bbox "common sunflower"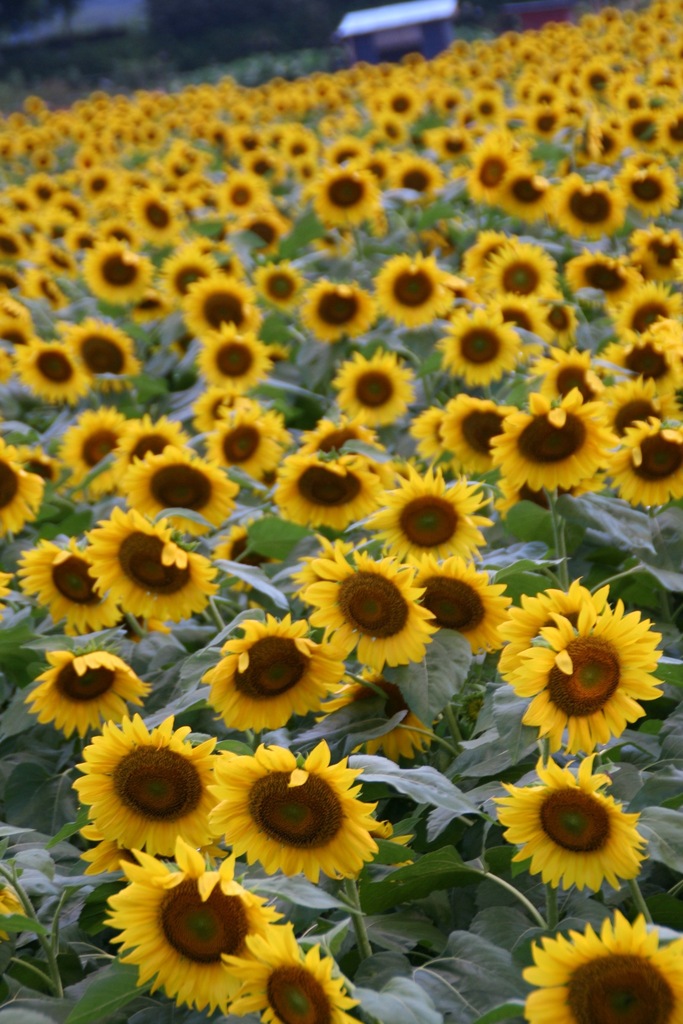
locate(428, 304, 509, 379)
